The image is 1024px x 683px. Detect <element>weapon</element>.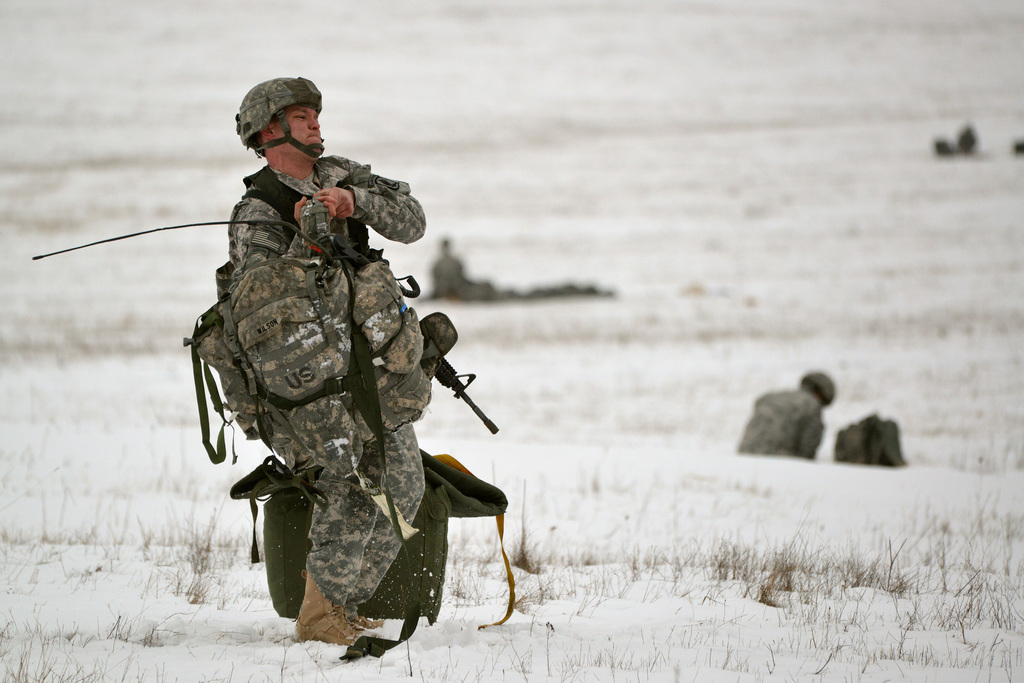
Detection: <box>326,242,500,432</box>.
